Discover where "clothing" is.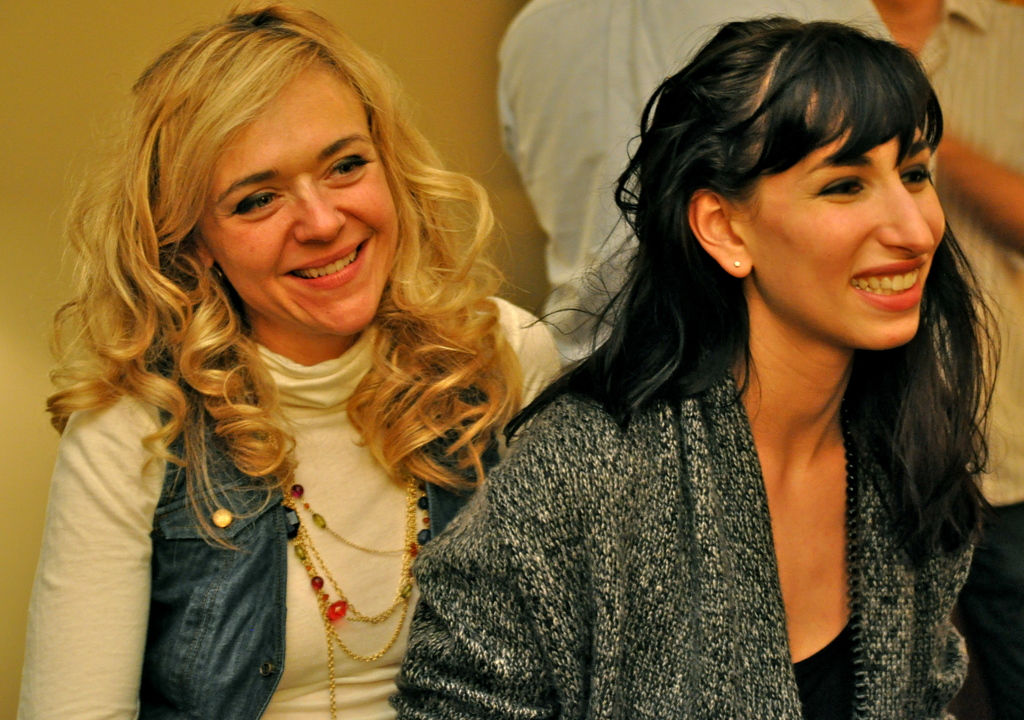
Discovered at [x1=497, y1=0, x2=891, y2=364].
